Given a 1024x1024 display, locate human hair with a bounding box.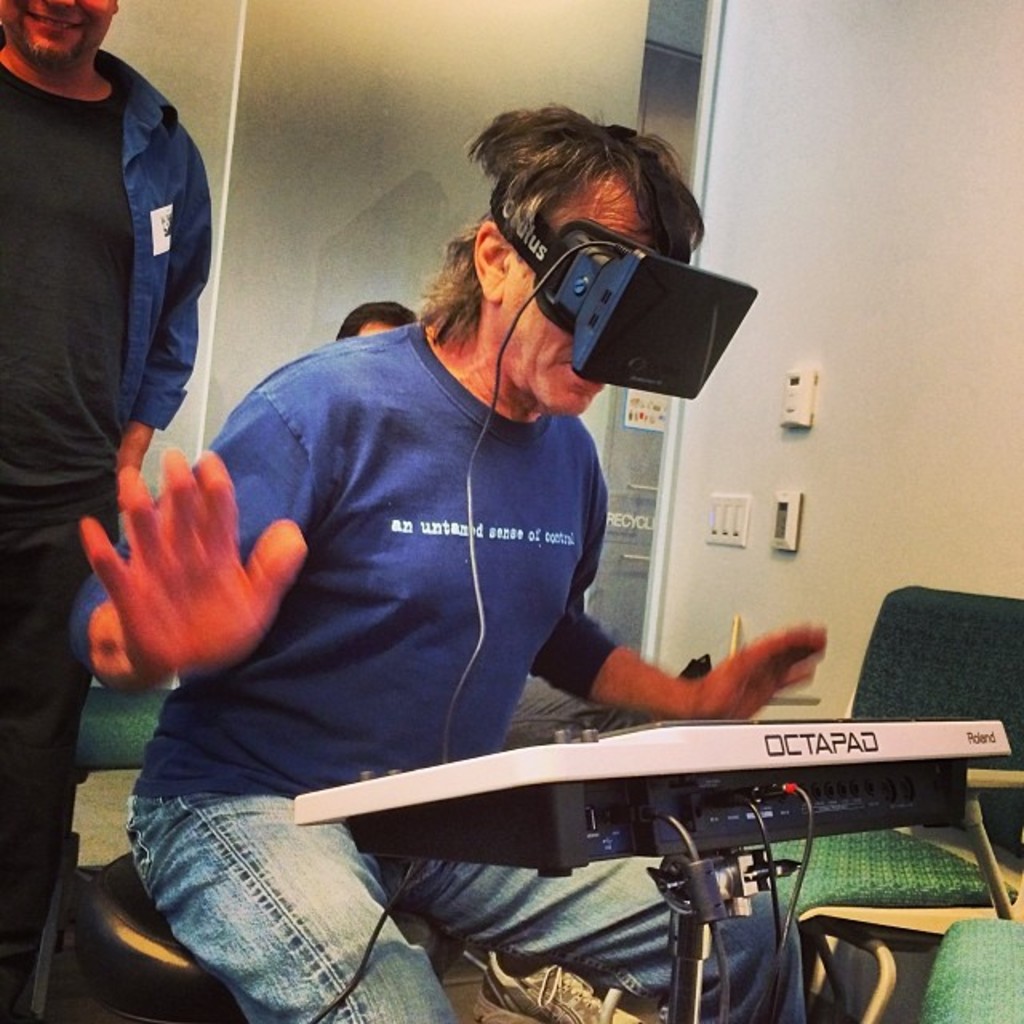
Located: 448:102:685:306.
